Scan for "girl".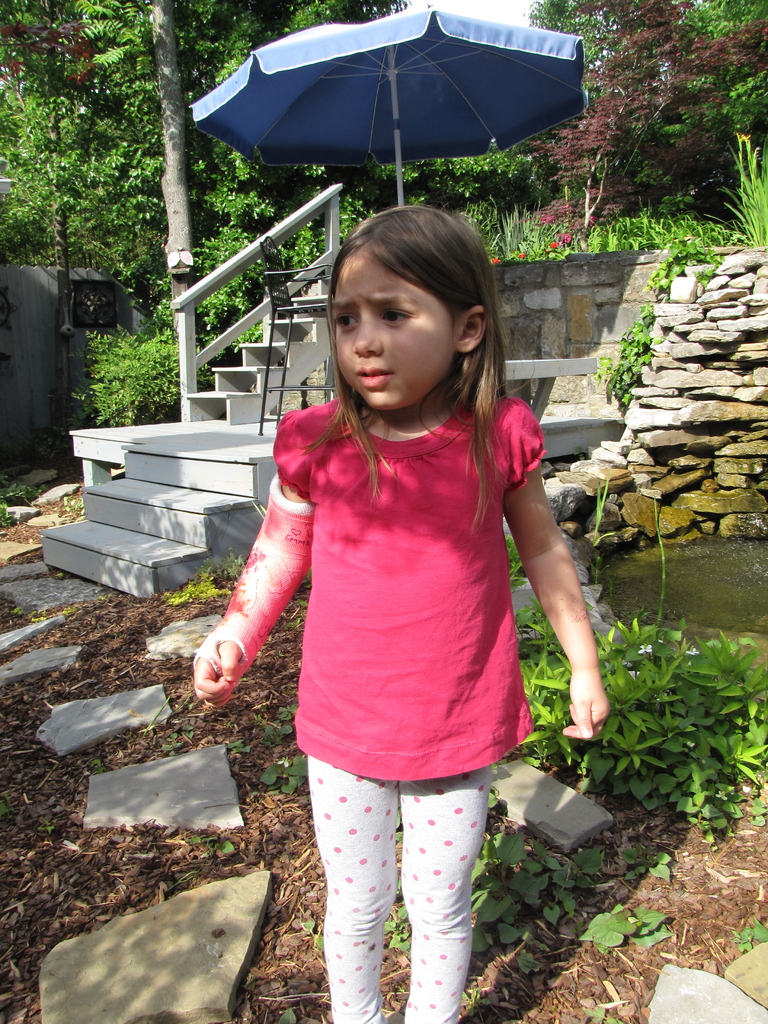
Scan result: box(193, 211, 611, 1023).
